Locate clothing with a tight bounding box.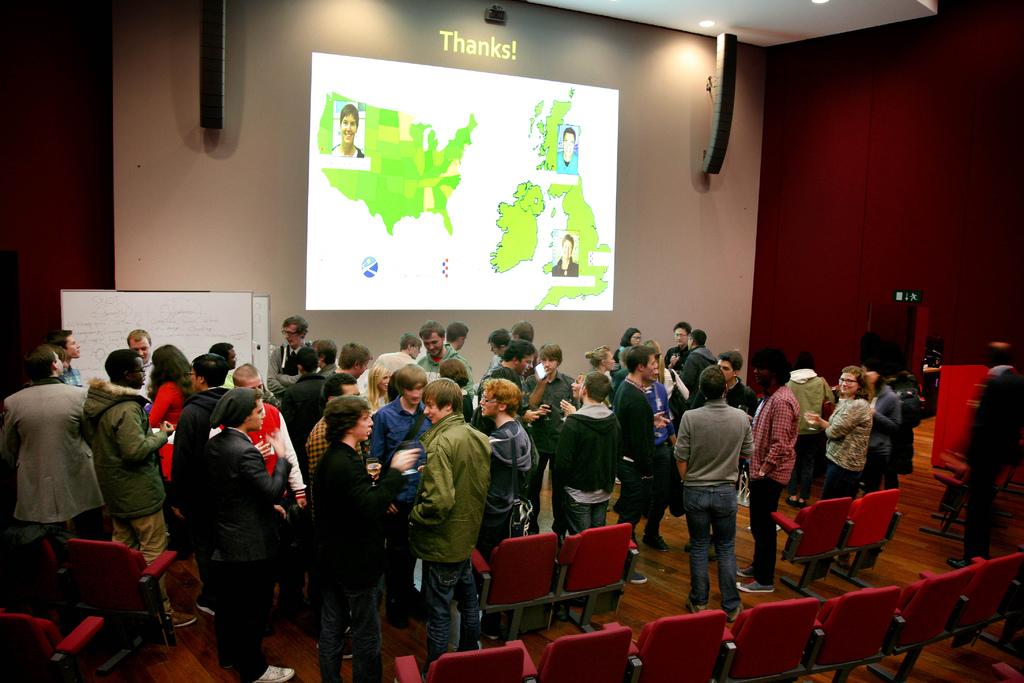
[x1=550, y1=404, x2=618, y2=541].
